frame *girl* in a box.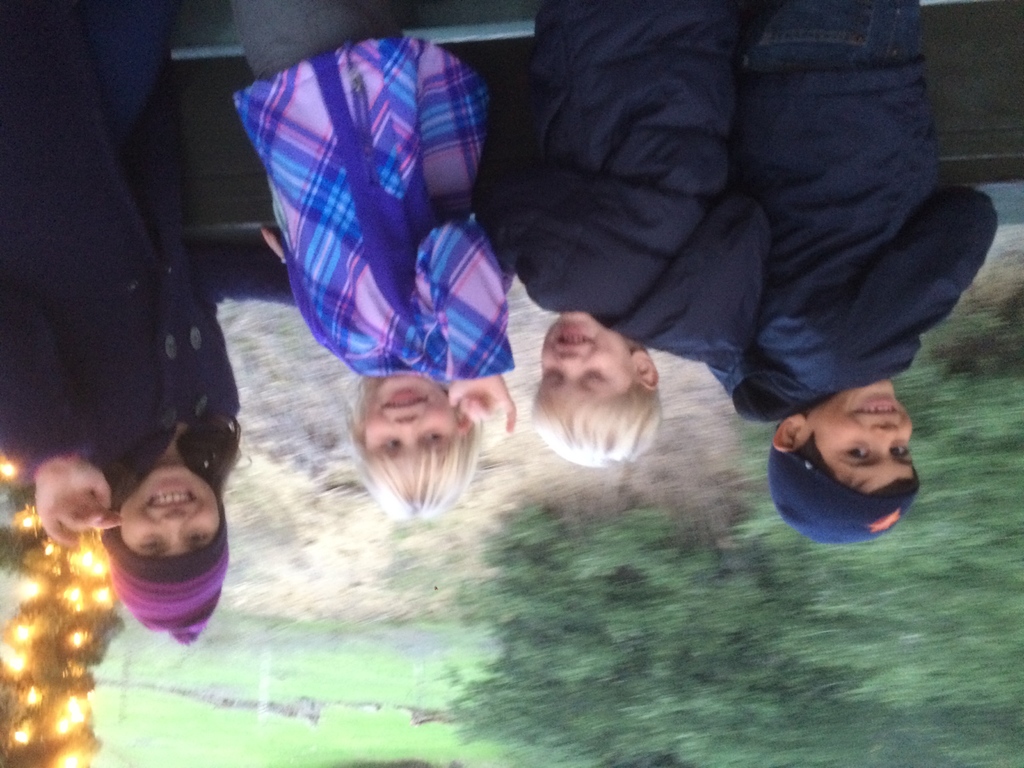
(230, 0, 513, 524).
